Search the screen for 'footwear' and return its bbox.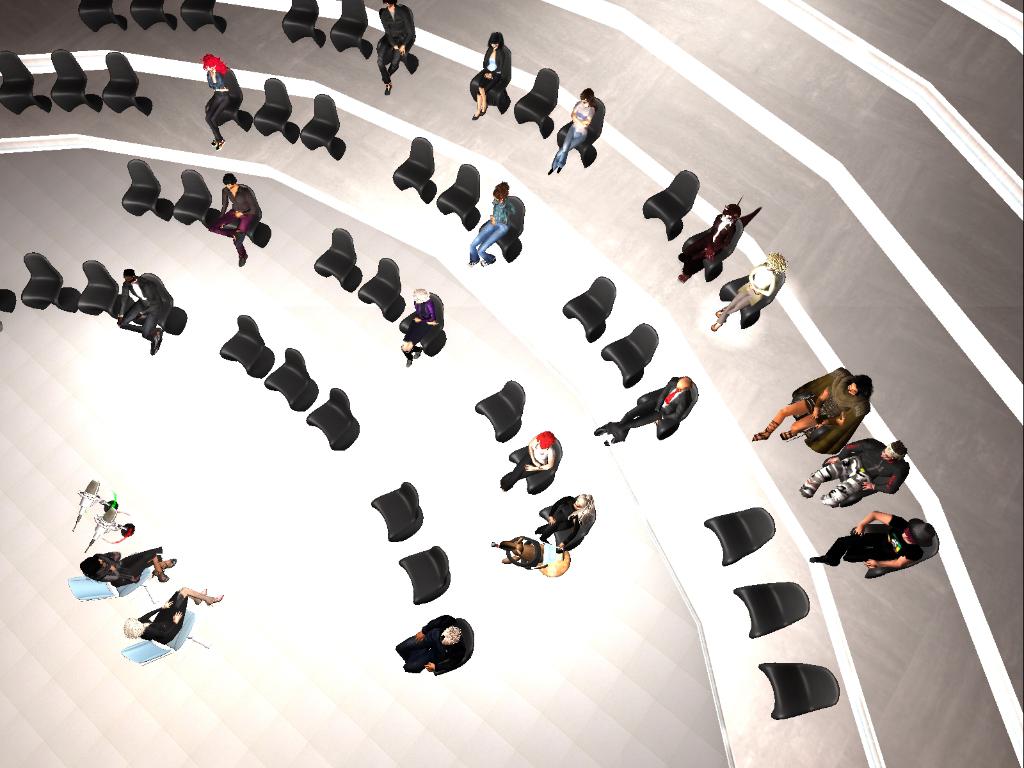
Found: locate(239, 257, 247, 268).
